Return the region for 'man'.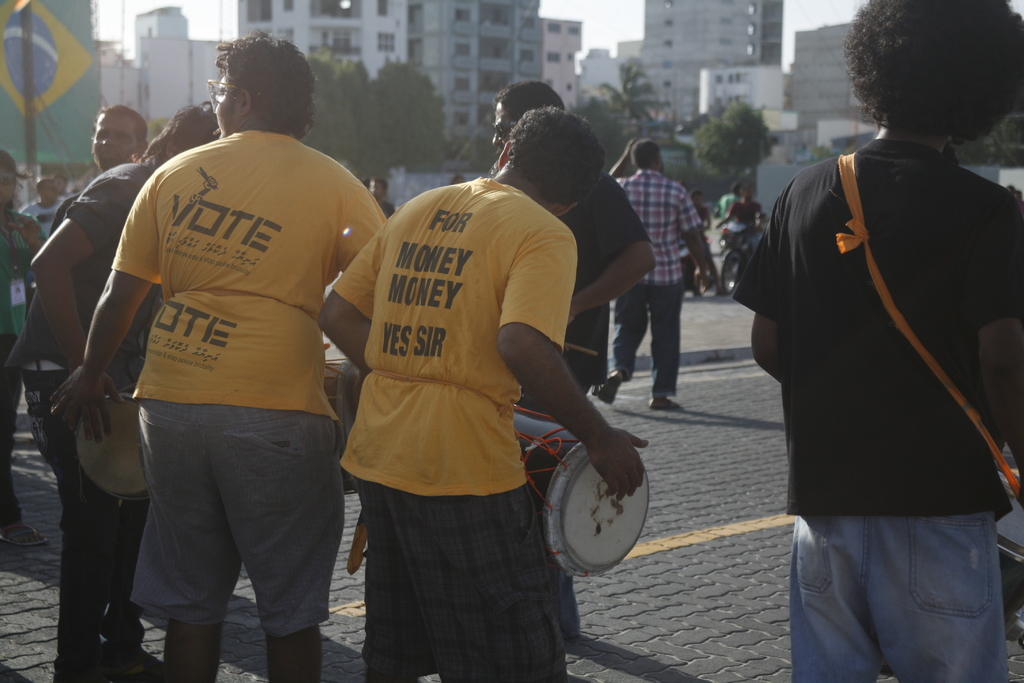
(left=19, top=101, right=220, bottom=682).
